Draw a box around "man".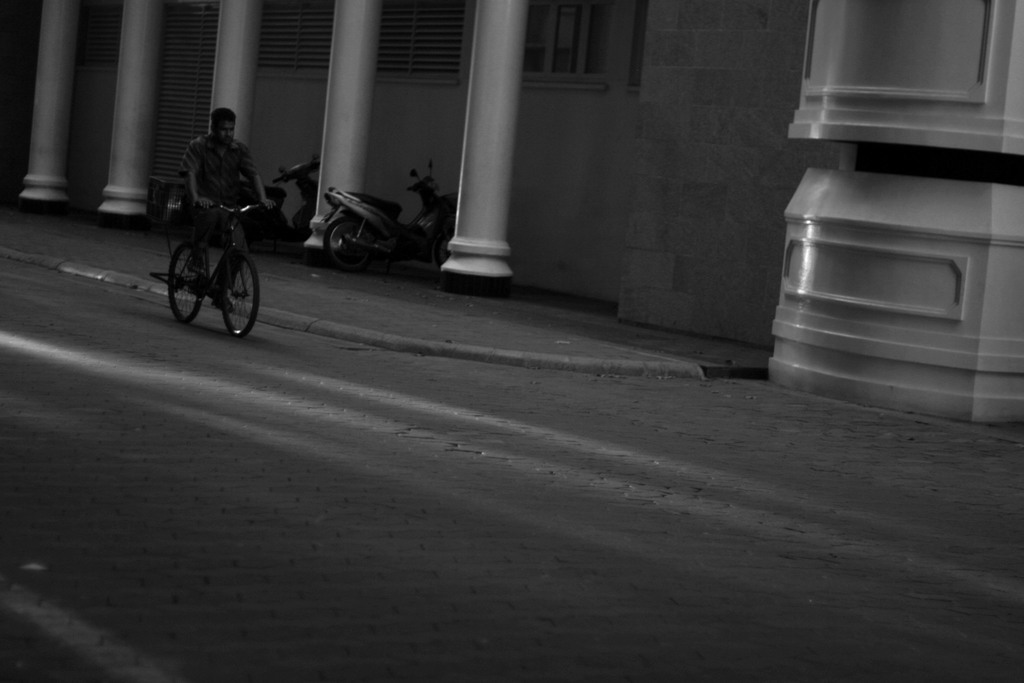
bbox(179, 110, 266, 320).
